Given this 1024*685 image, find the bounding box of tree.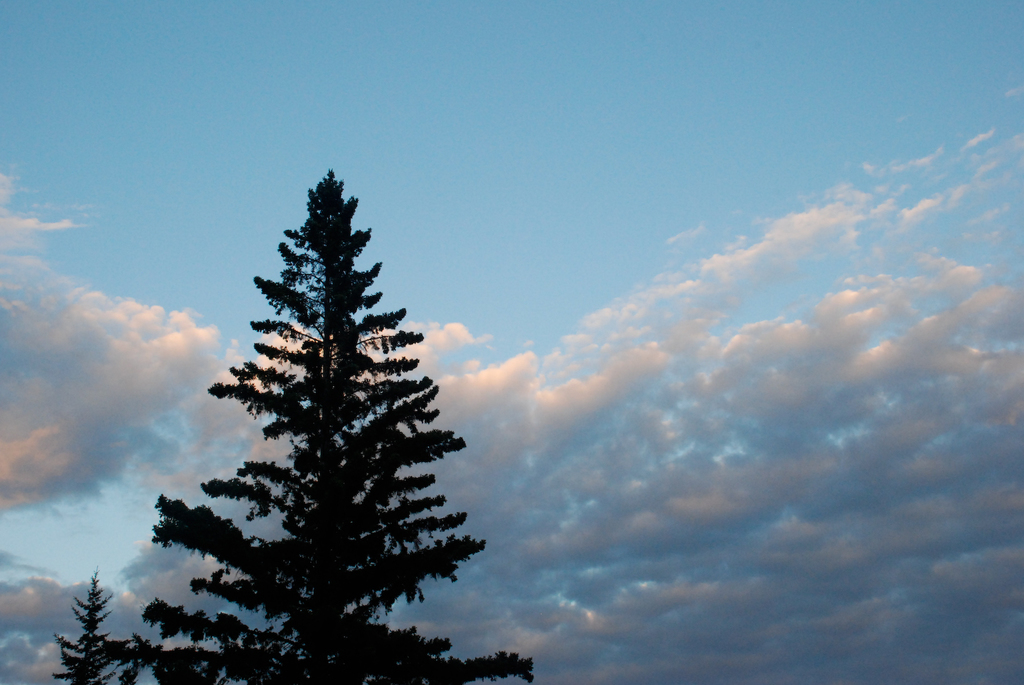
(x1=41, y1=565, x2=138, y2=684).
